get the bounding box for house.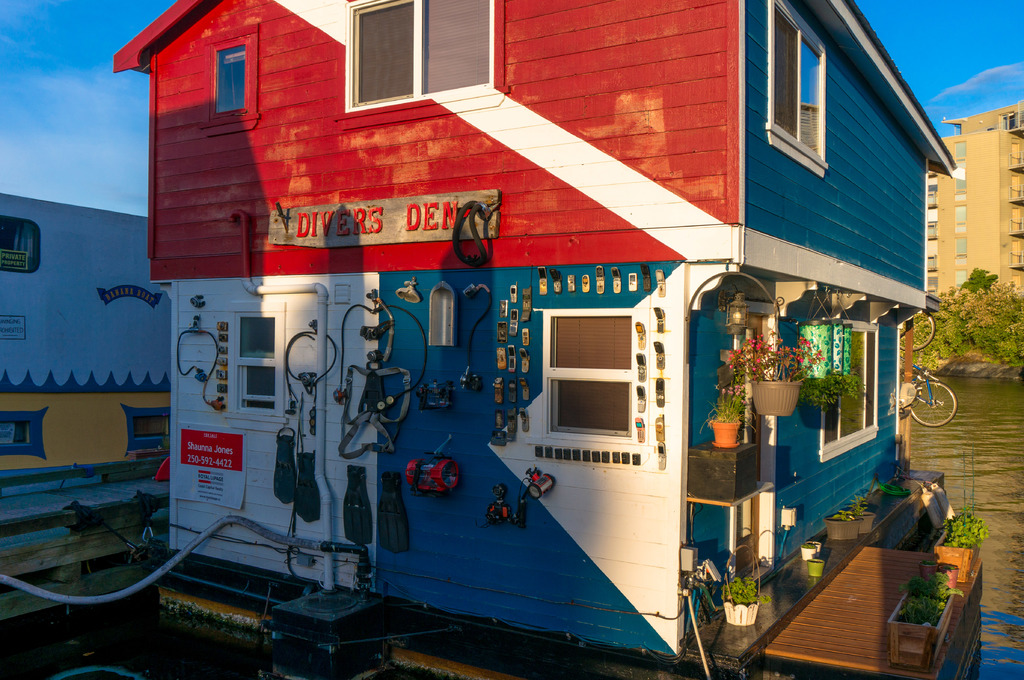
105/0/956/665.
